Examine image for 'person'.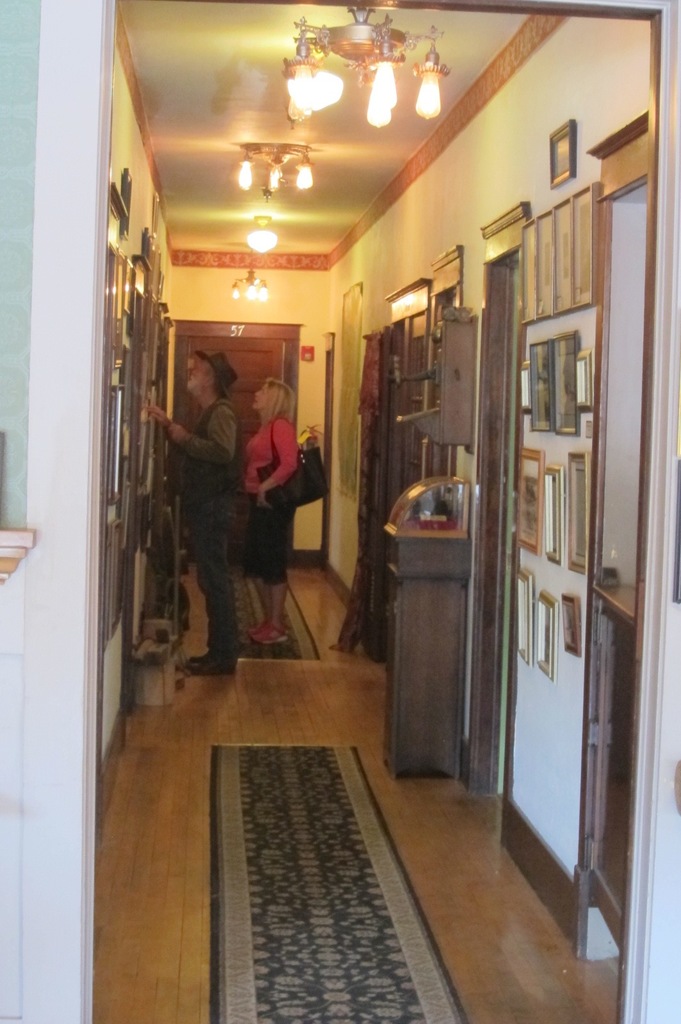
Examination result: box(241, 356, 294, 634).
